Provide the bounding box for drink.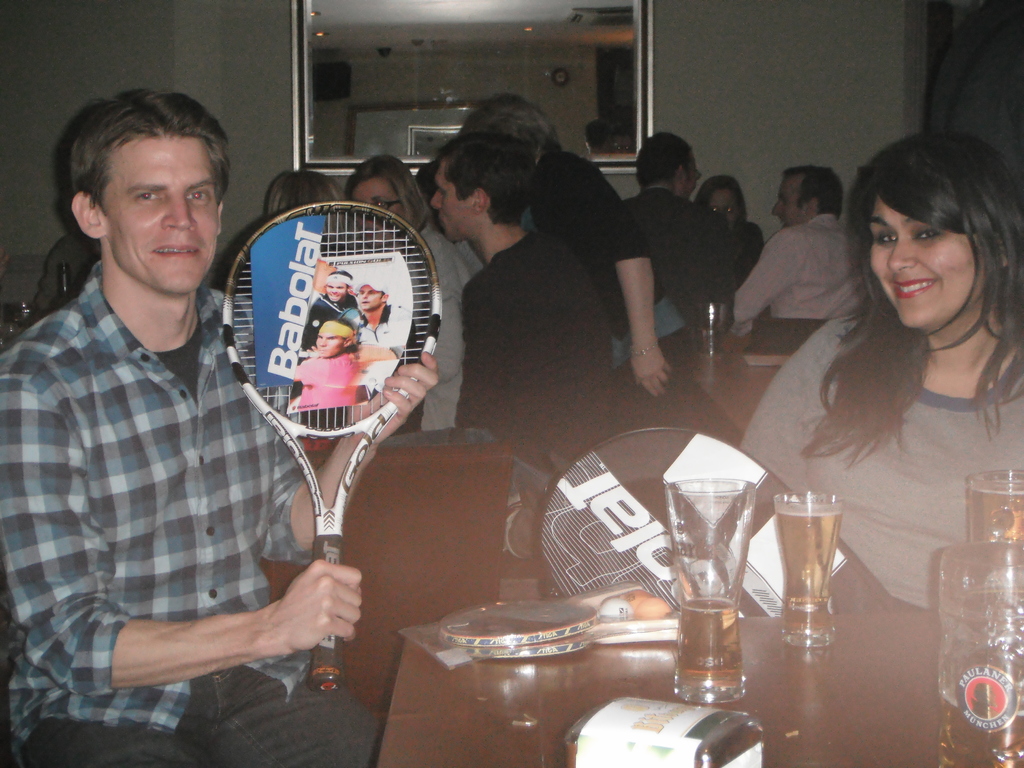
{"x1": 673, "y1": 483, "x2": 759, "y2": 707}.
